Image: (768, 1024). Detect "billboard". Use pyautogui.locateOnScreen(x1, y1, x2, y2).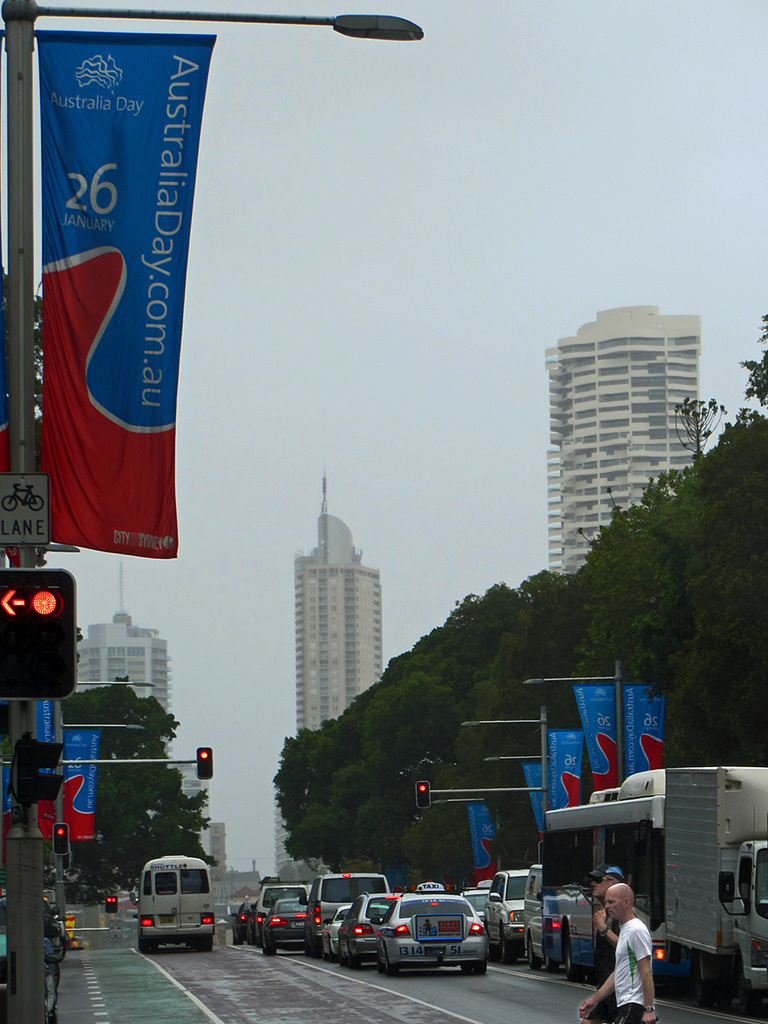
pyautogui.locateOnScreen(514, 765, 554, 821).
